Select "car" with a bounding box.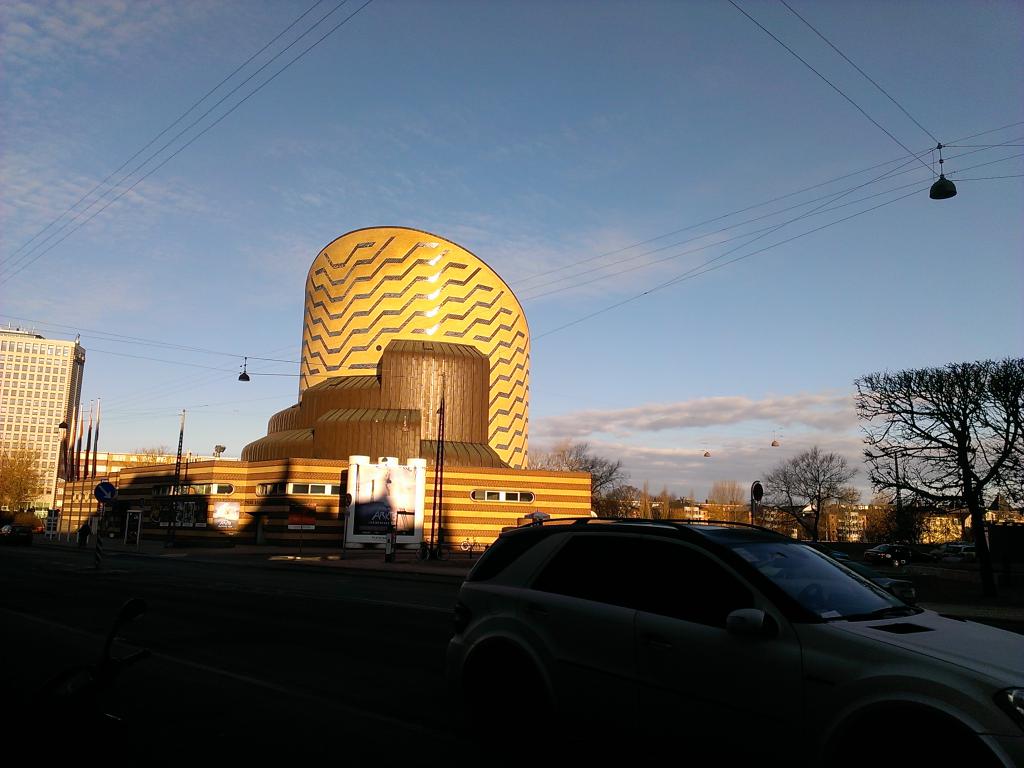
box=[436, 516, 1023, 767].
